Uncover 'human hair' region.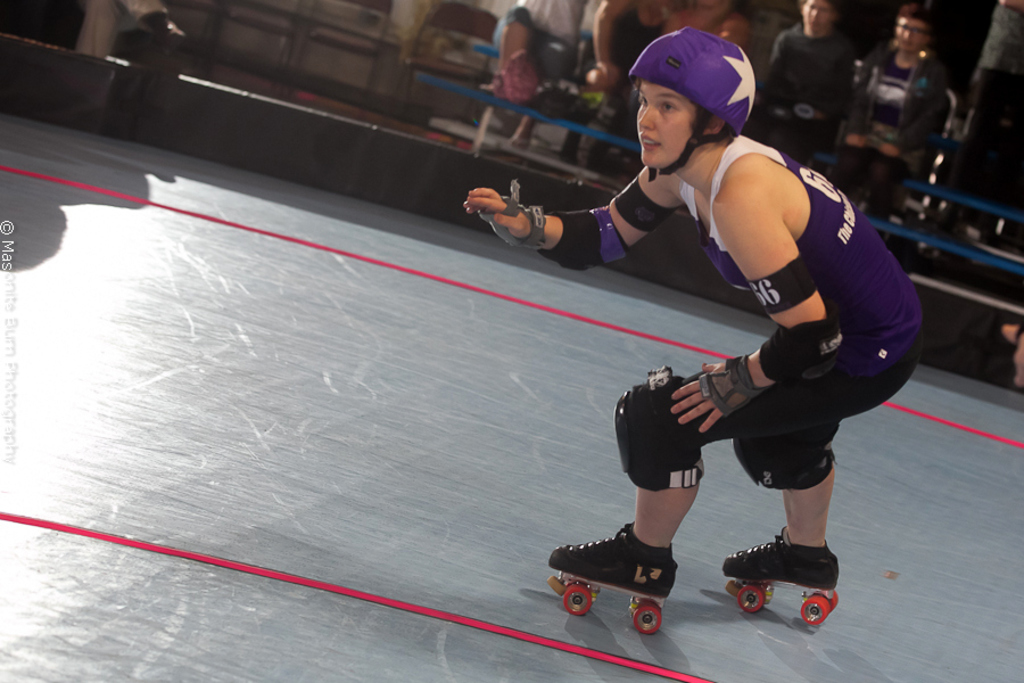
Uncovered: {"x1": 628, "y1": 76, "x2": 725, "y2": 134}.
